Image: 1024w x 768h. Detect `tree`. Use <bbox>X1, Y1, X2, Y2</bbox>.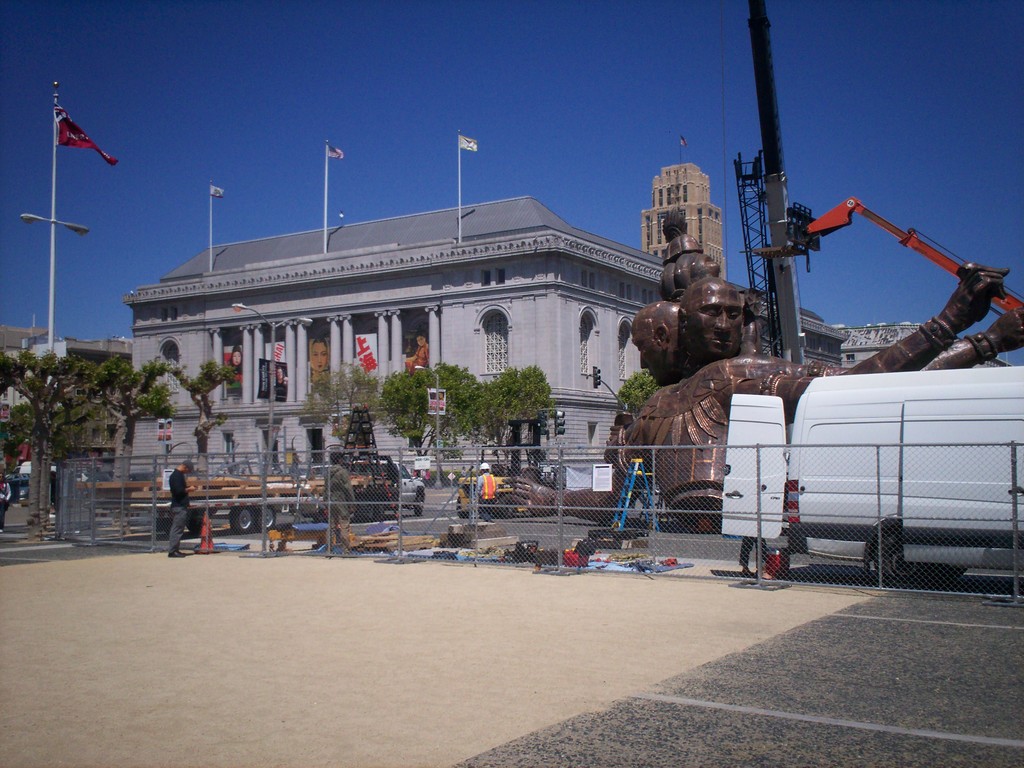
<bbox>311, 378, 345, 445</bbox>.
